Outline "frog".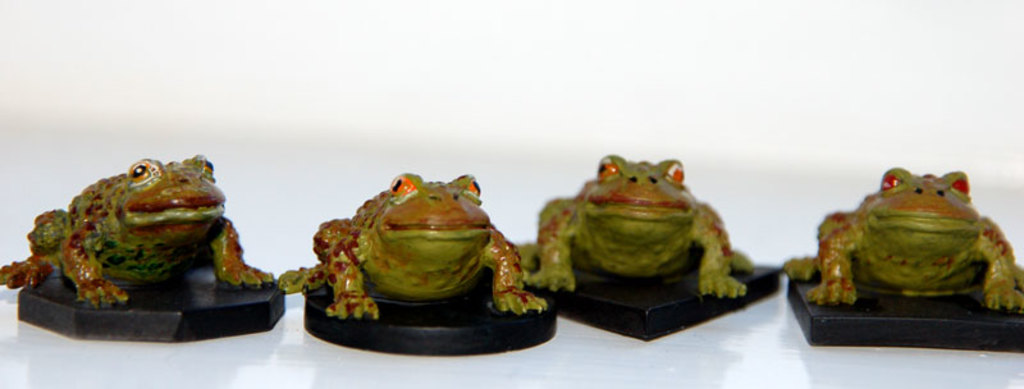
Outline: [0, 151, 273, 312].
